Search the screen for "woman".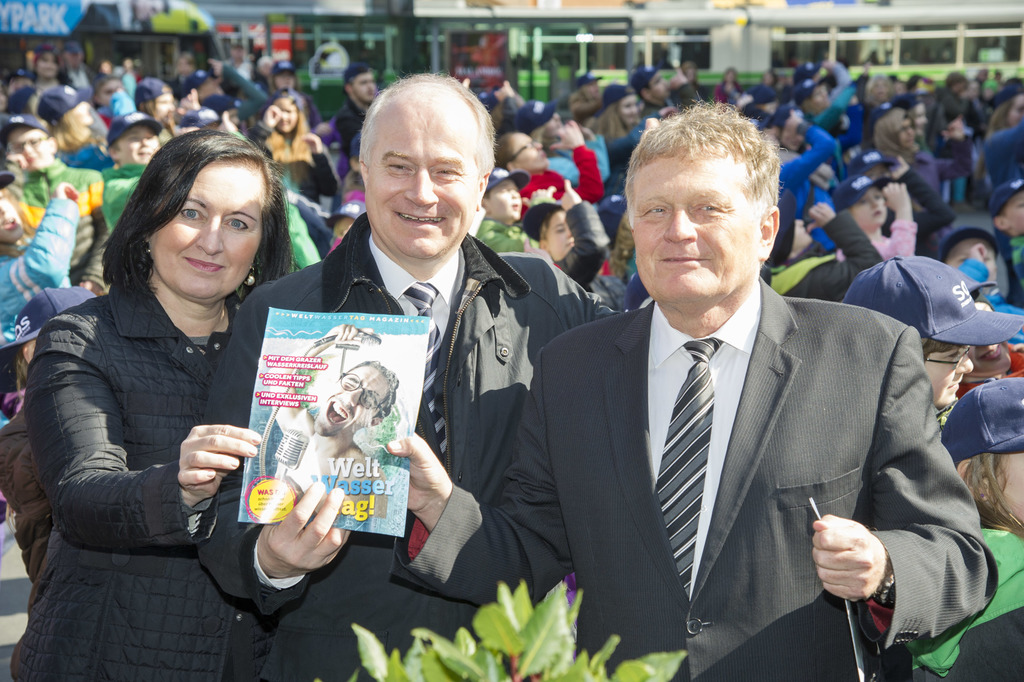
Found at pyautogui.locateOnScreen(0, 115, 116, 290).
